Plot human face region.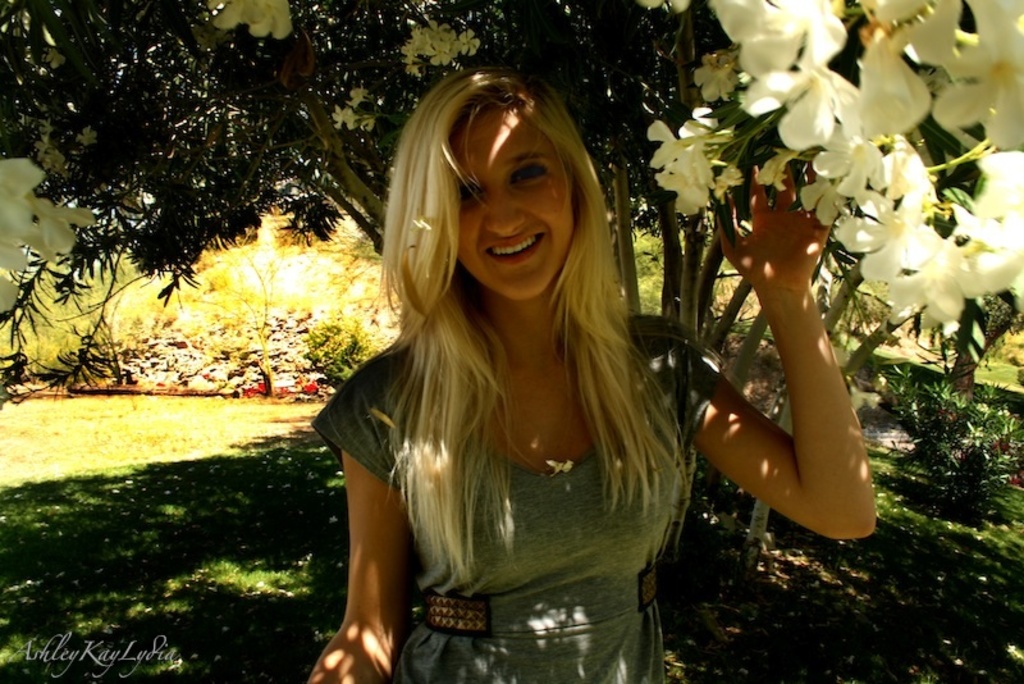
Plotted at {"x1": 454, "y1": 106, "x2": 576, "y2": 298}.
